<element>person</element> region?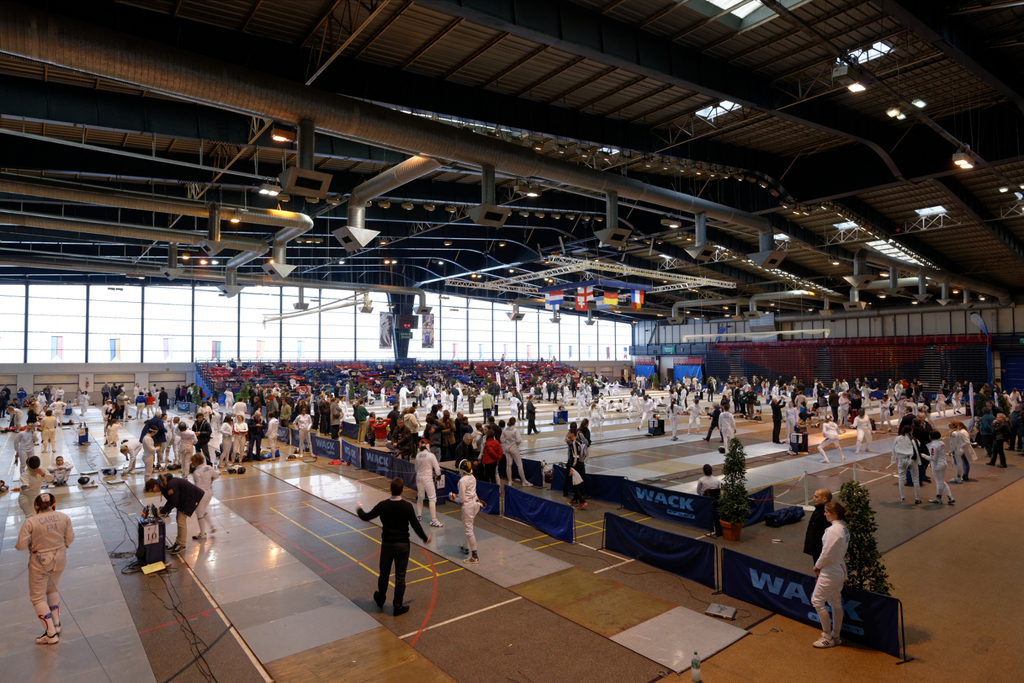
{"left": 350, "top": 399, "right": 372, "bottom": 447}
